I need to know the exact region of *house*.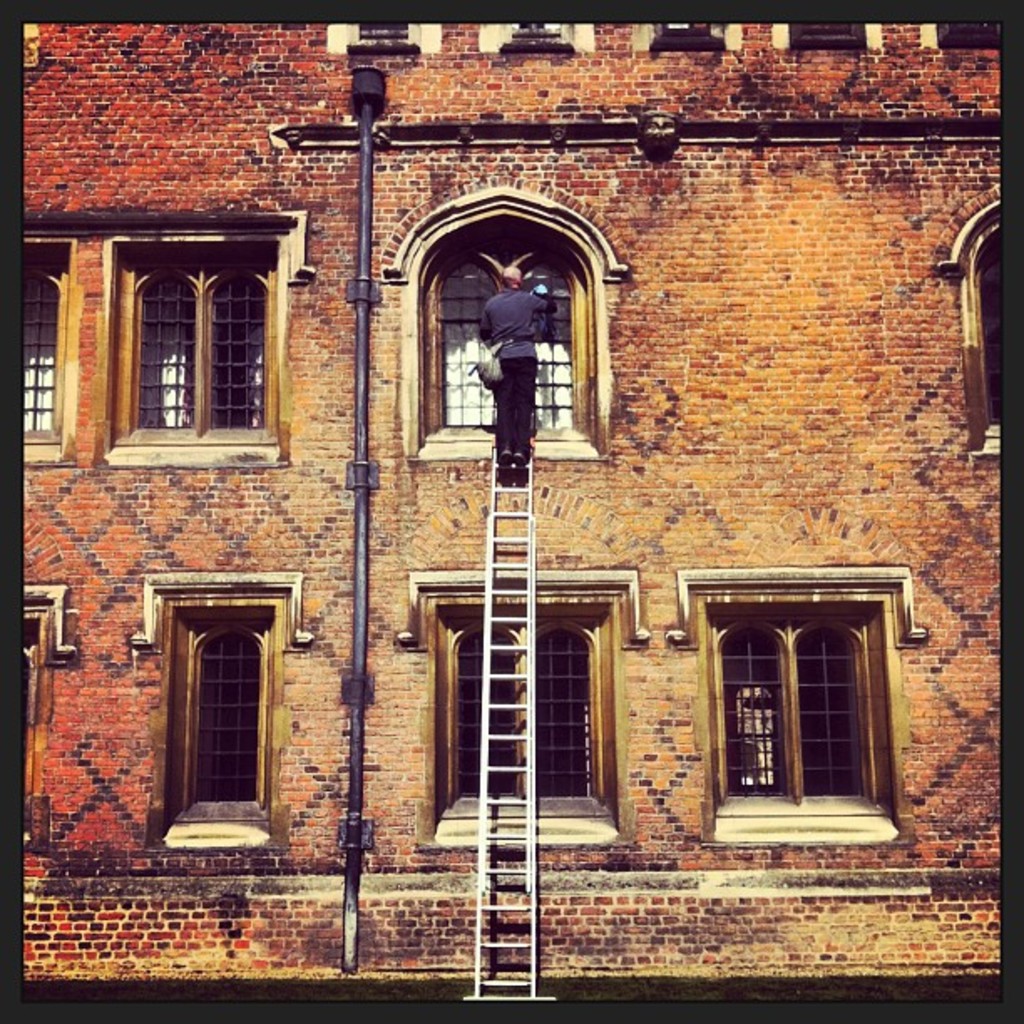
Region: bbox=(23, 38, 994, 977).
